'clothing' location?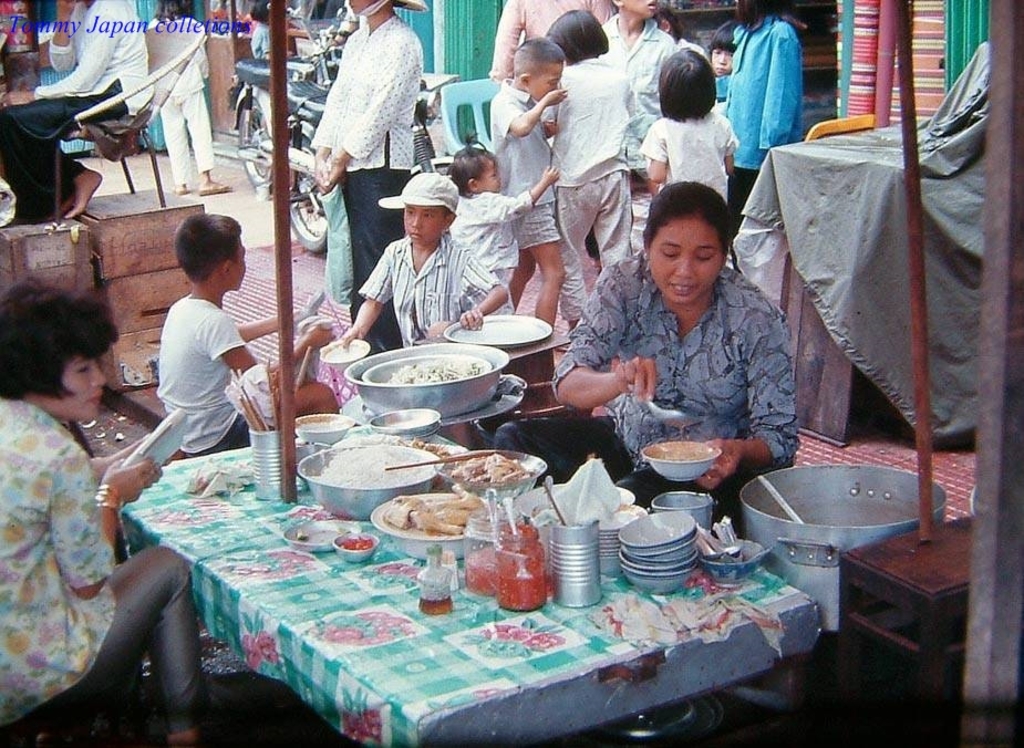
(left=634, top=120, right=747, bottom=207)
